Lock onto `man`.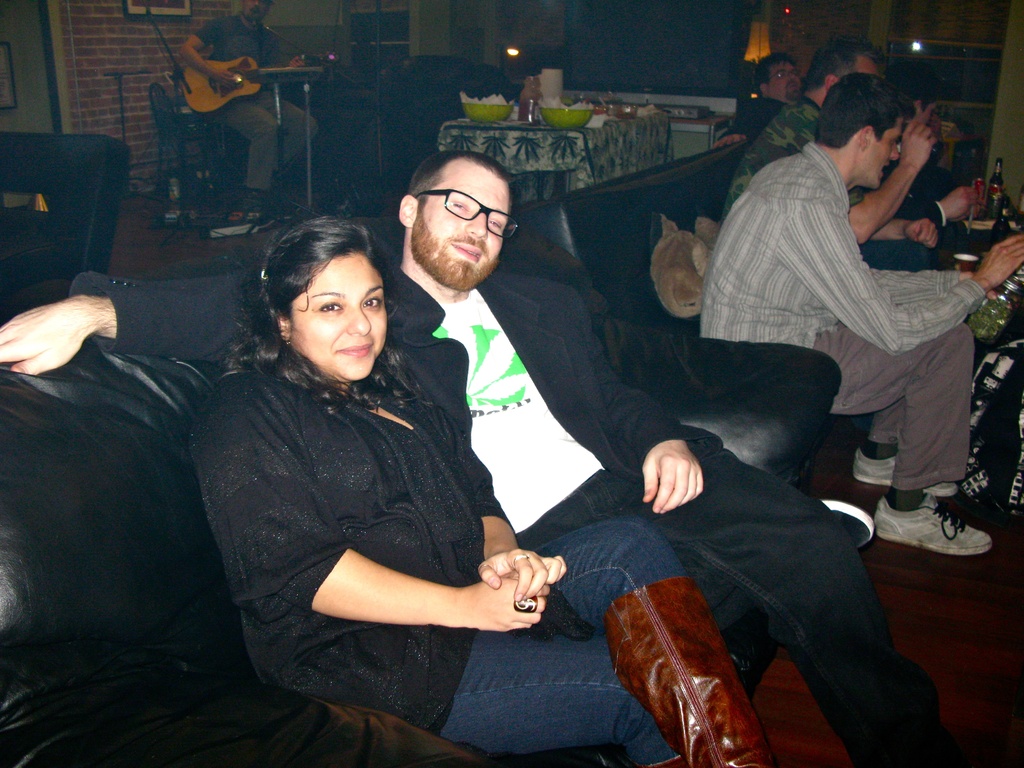
Locked: bbox(0, 141, 977, 767).
